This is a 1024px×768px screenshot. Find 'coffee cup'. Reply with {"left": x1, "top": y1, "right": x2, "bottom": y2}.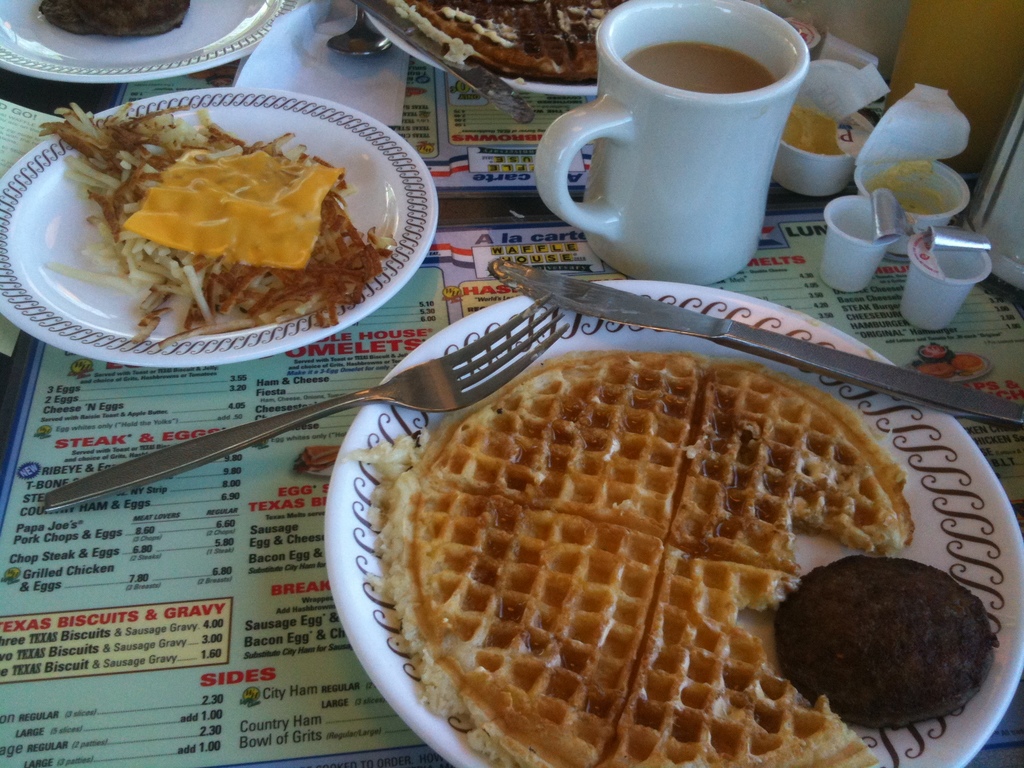
{"left": 531, "top": 0, "right": 812, "bottom": 284}.
